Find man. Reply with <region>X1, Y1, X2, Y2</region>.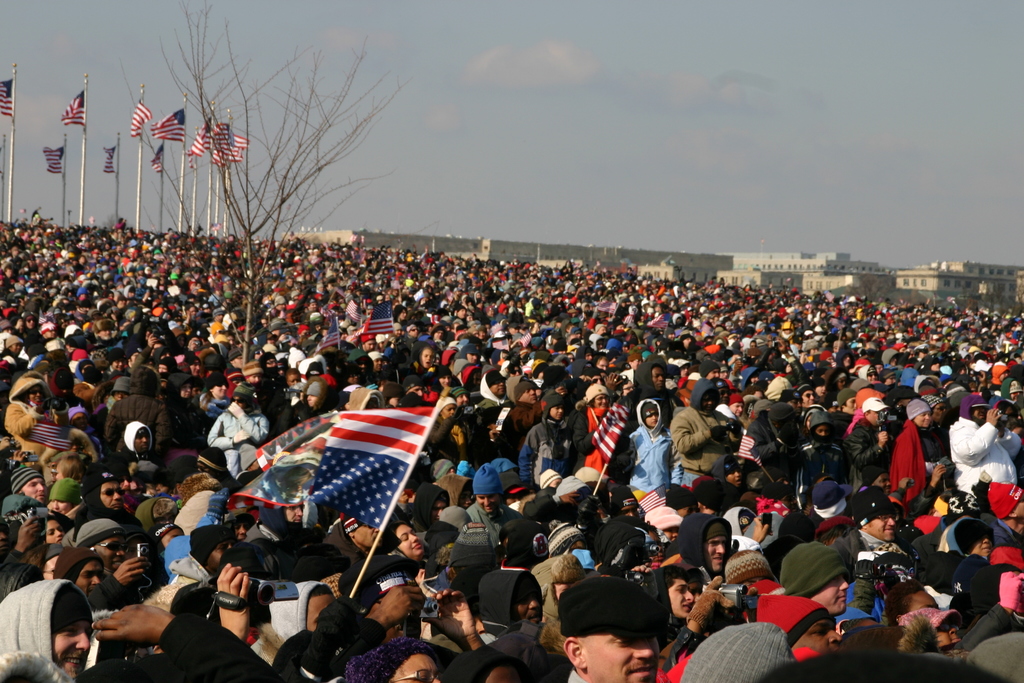
<region>544, 580, 700, 682</region>.
